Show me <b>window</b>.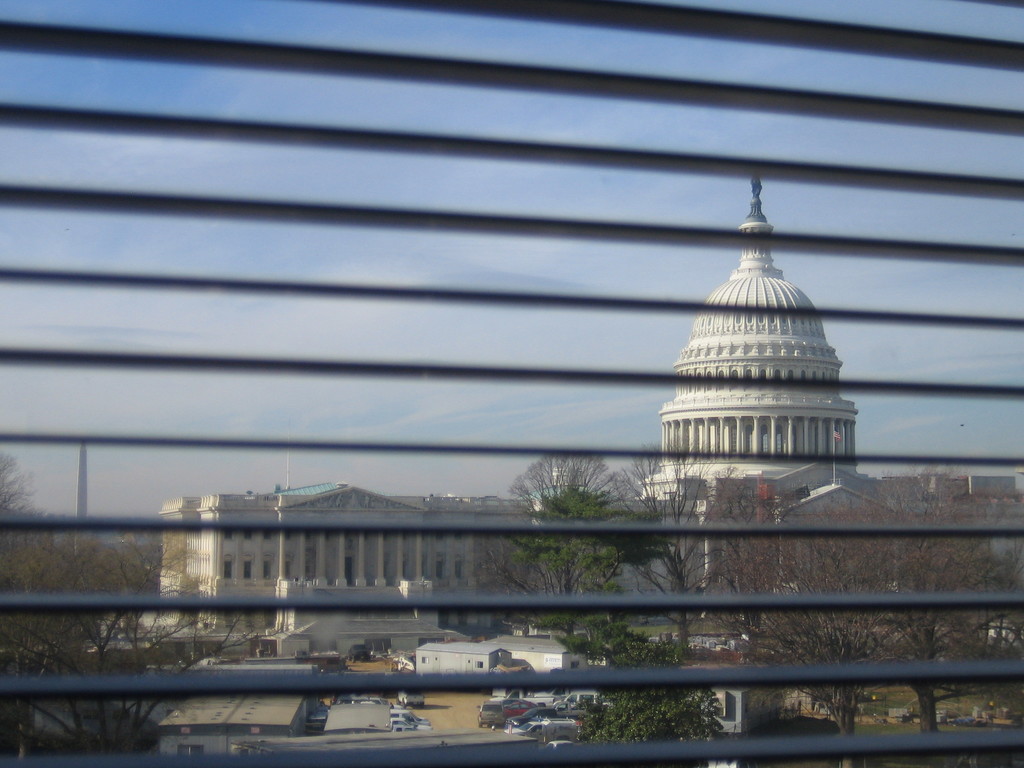
<b>window</b> is here: 219,565,232,584.
